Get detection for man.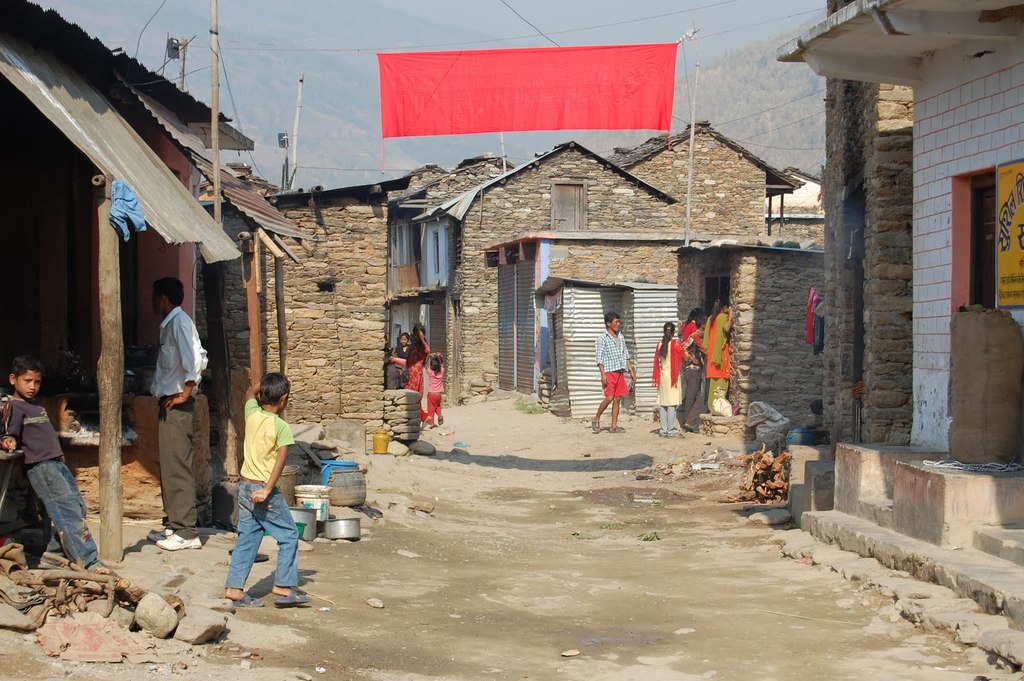
Detection: (588,314,640,437).
